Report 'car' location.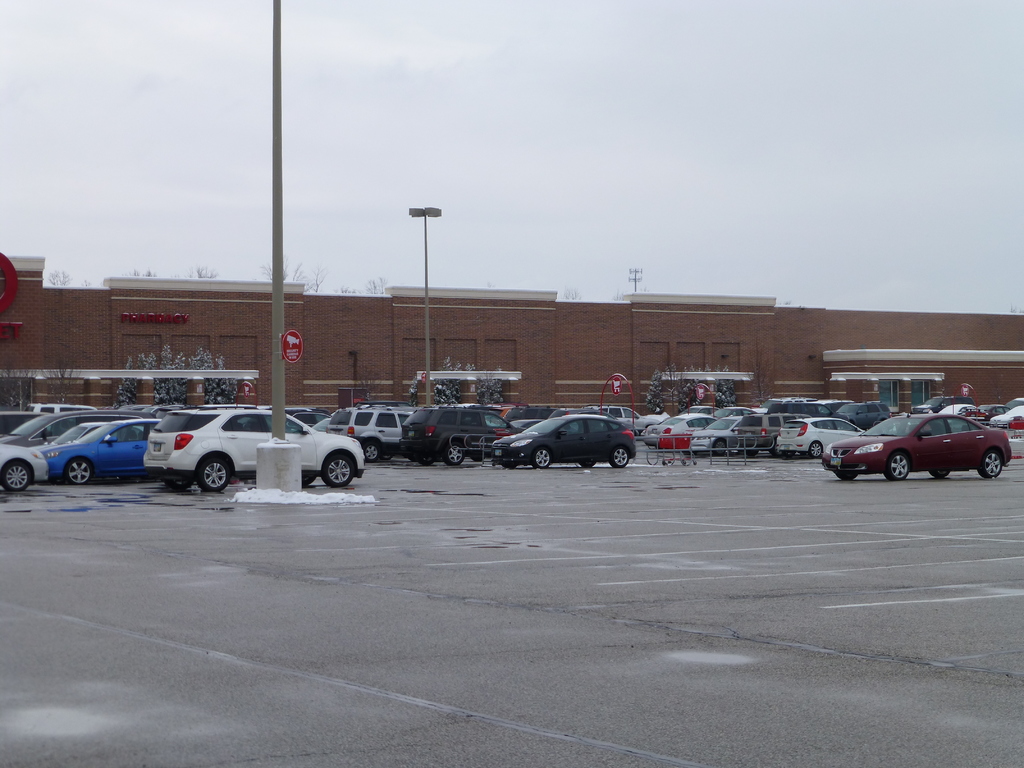
Report: select_region(909, 397, 973, 409).
